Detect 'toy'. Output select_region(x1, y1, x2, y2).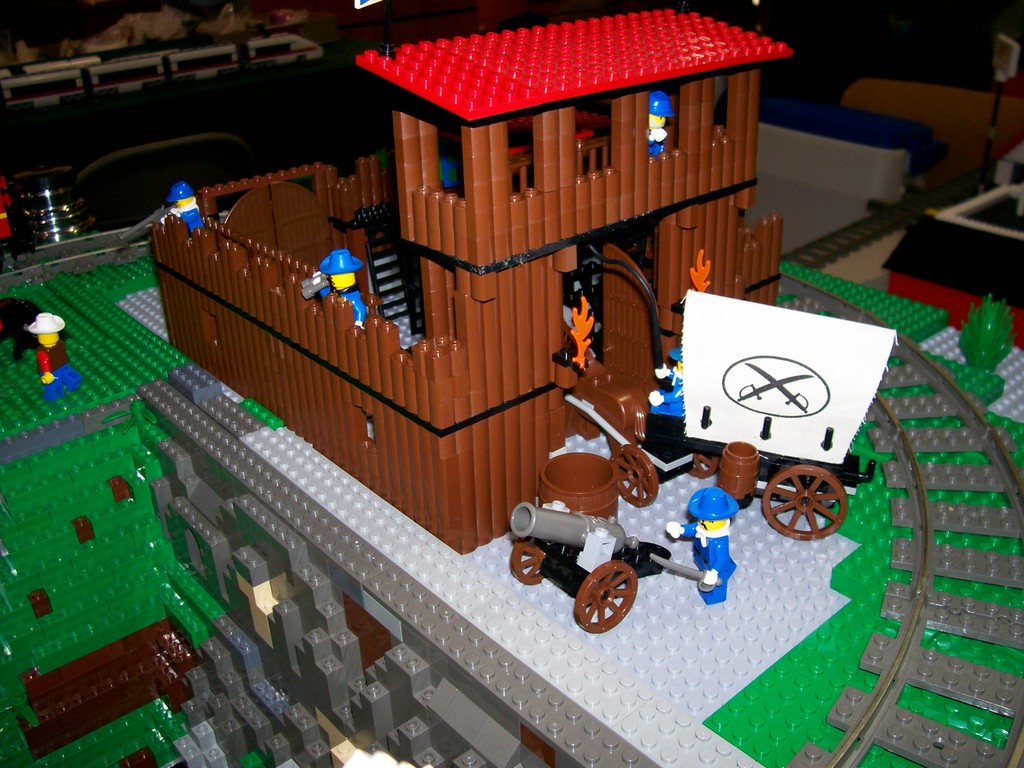
select_region(661, 483, 743, 605).
